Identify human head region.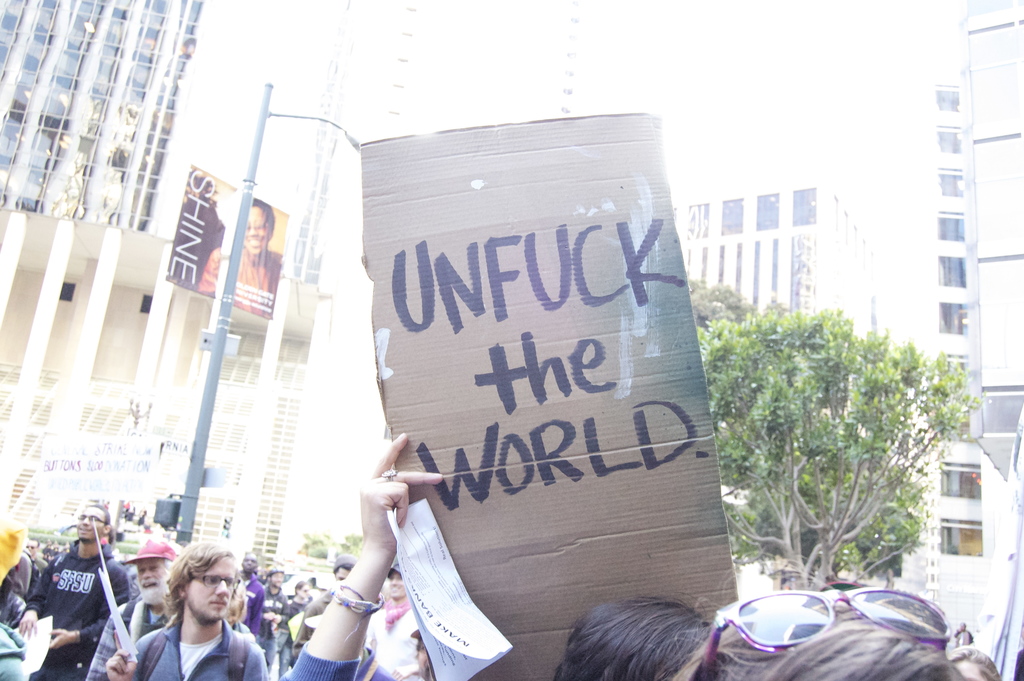
Region: rect(77, 502, 113, 547).
